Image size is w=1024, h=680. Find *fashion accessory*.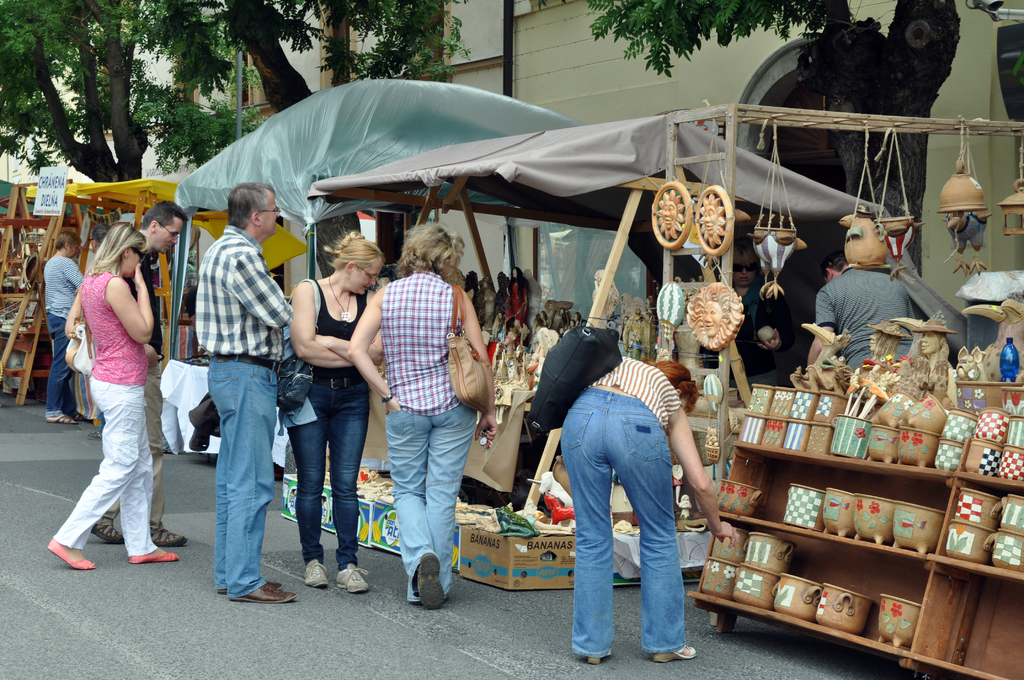
select_region(278, 281, 319, 411).
